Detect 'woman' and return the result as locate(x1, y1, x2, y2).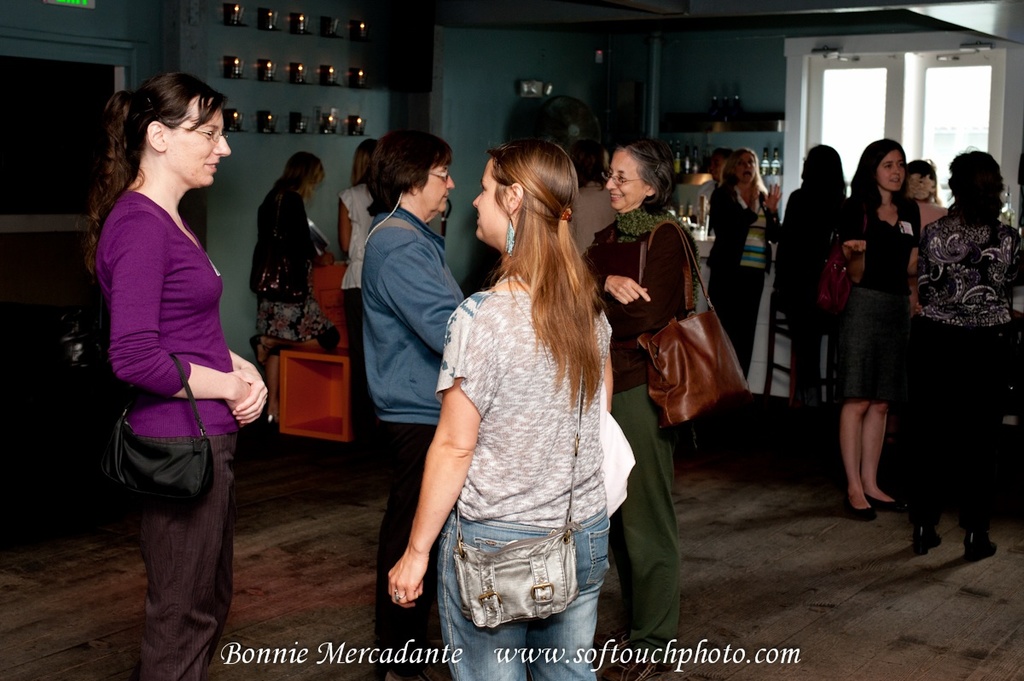
locate(820, 129, 925, 526).
